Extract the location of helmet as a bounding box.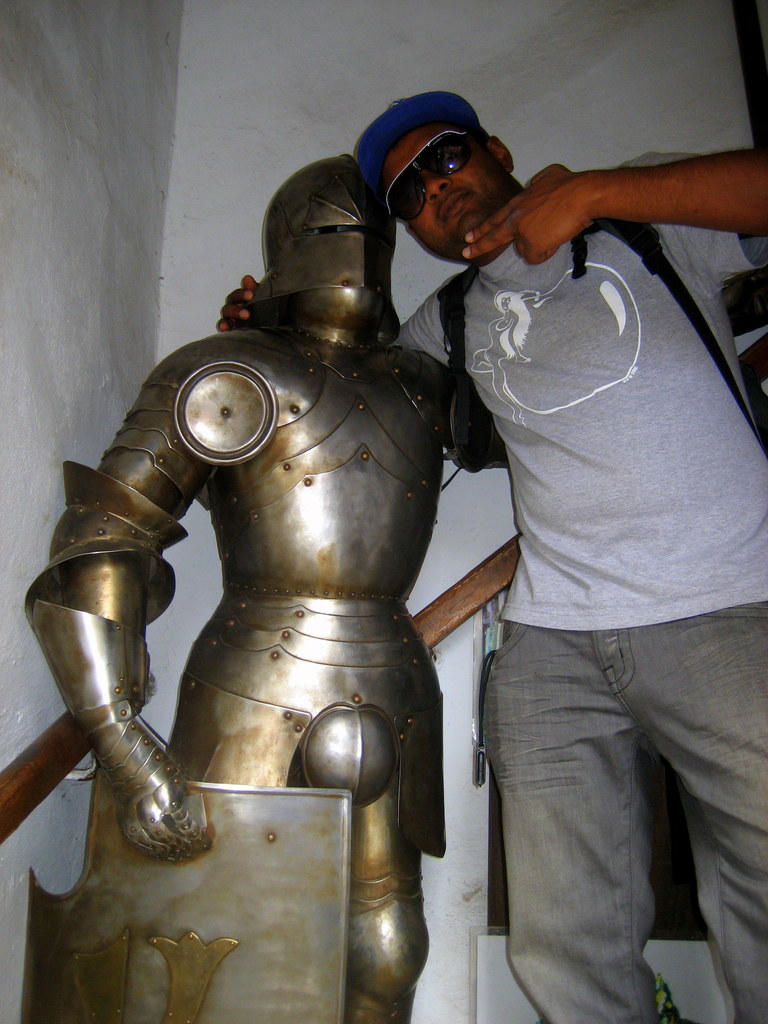
bbox(246, 156, 408, 303).
